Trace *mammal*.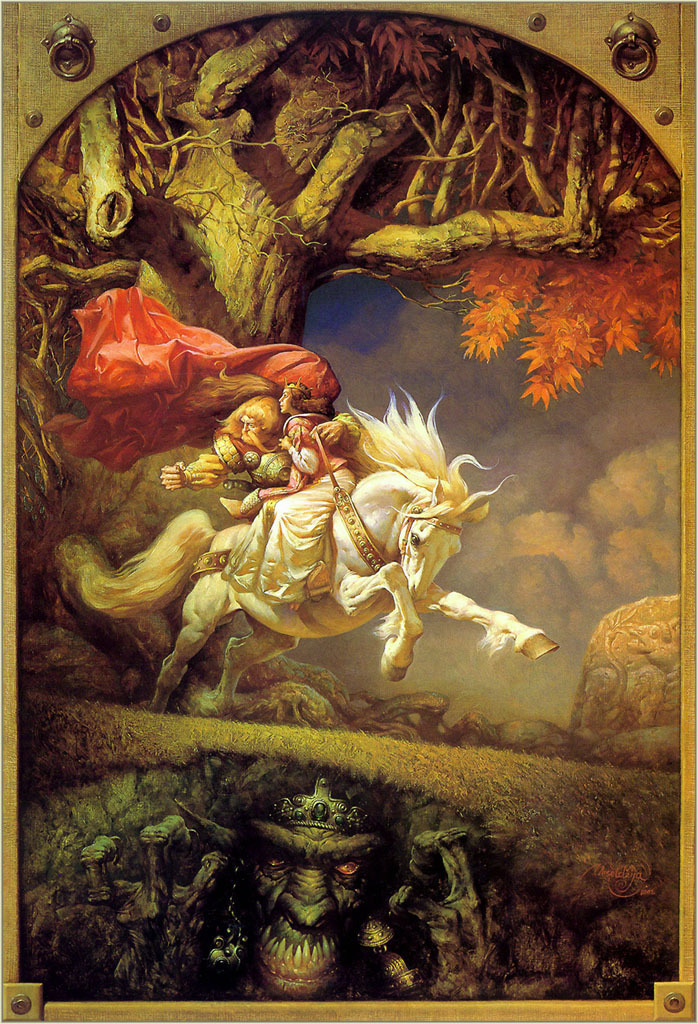
Traced to left=76, top=381, right=542, bottom=735.
